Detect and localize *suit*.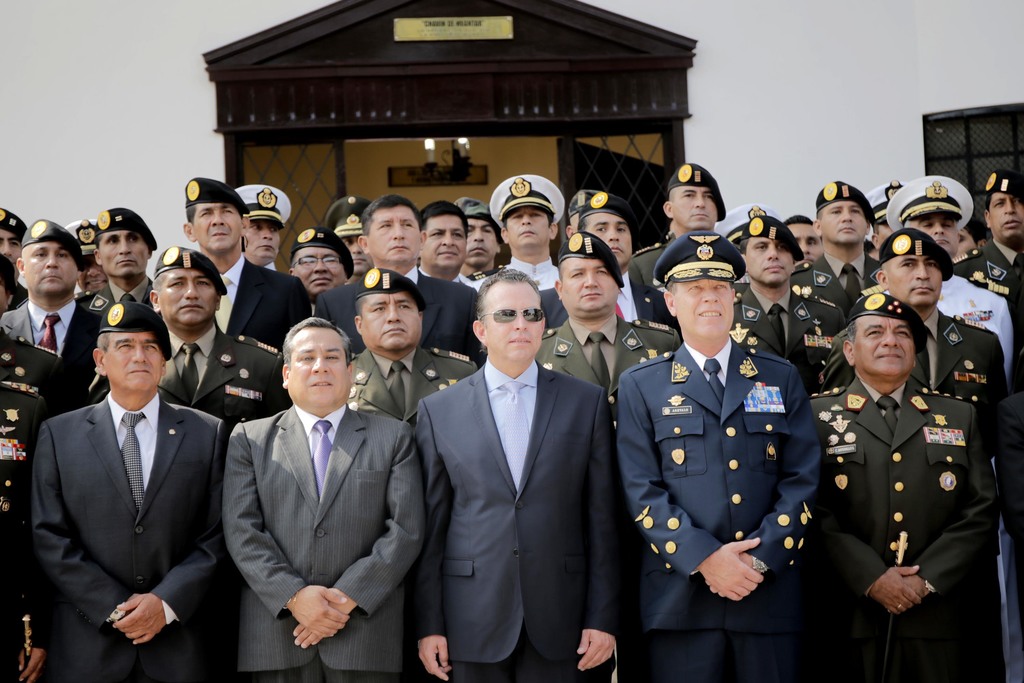
Localized at [812, 371, 1000, 682].
